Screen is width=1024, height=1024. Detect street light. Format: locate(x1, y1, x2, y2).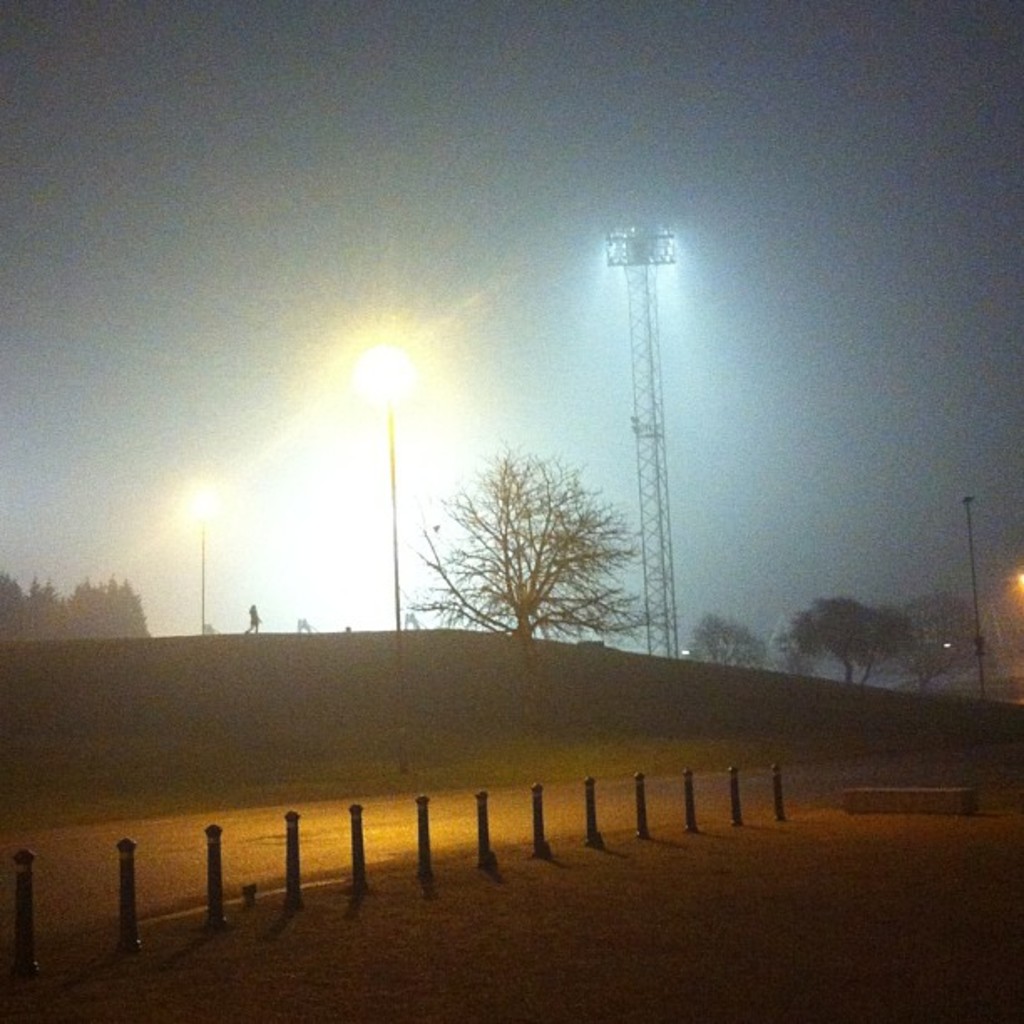
locate(174, 484, 211, 644).
